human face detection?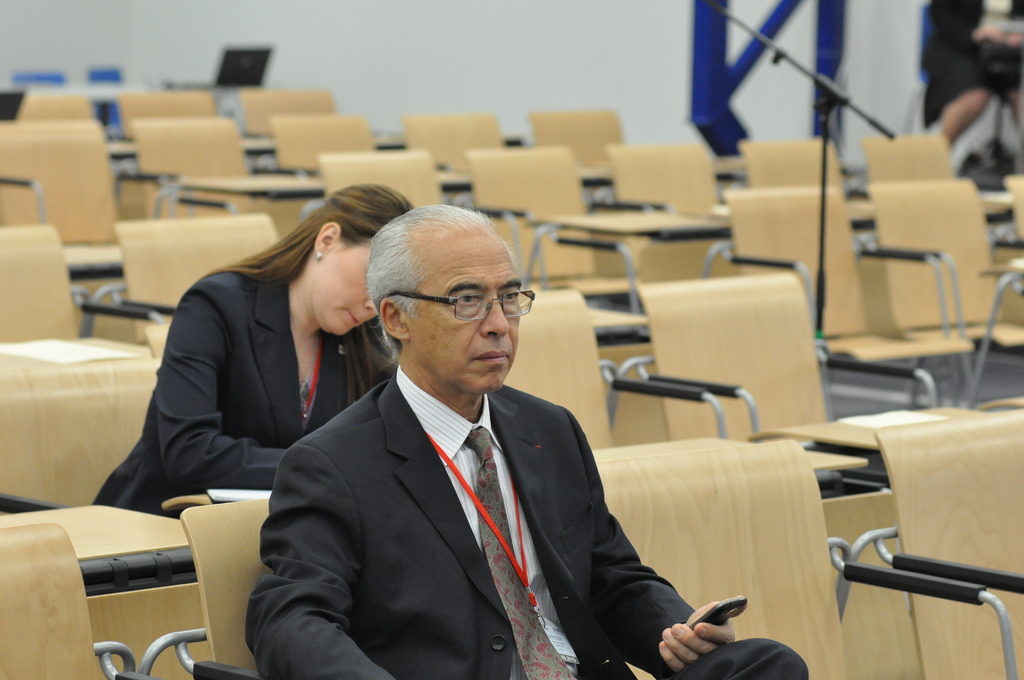
x1=420 y1=225 x2=522 y2=393
